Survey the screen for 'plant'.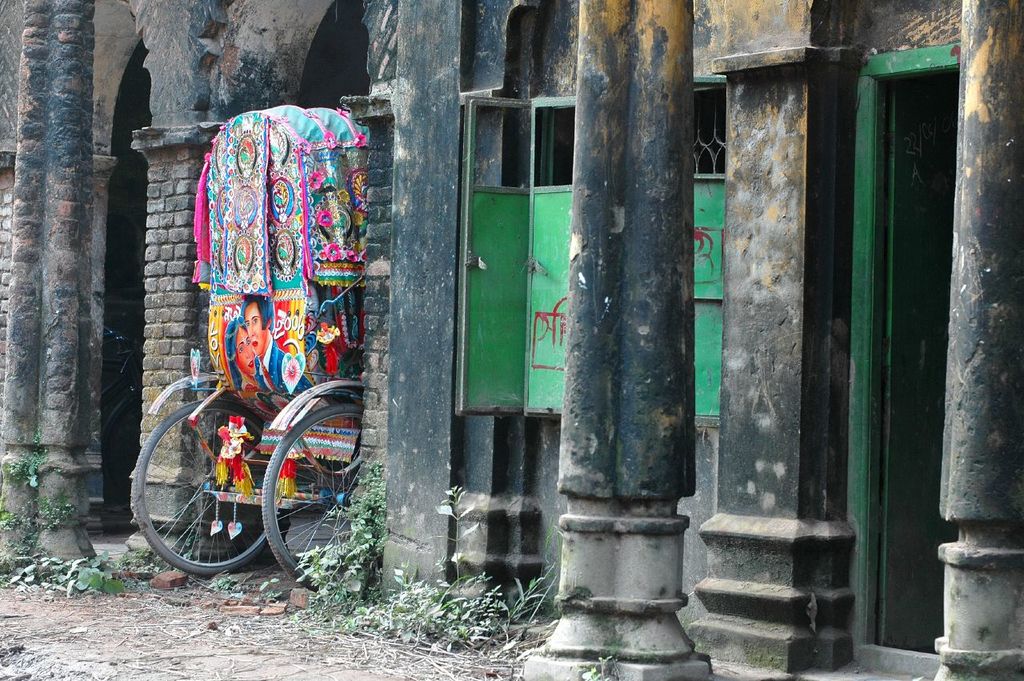
Survey found: detection(74, 551, 126, 591).
